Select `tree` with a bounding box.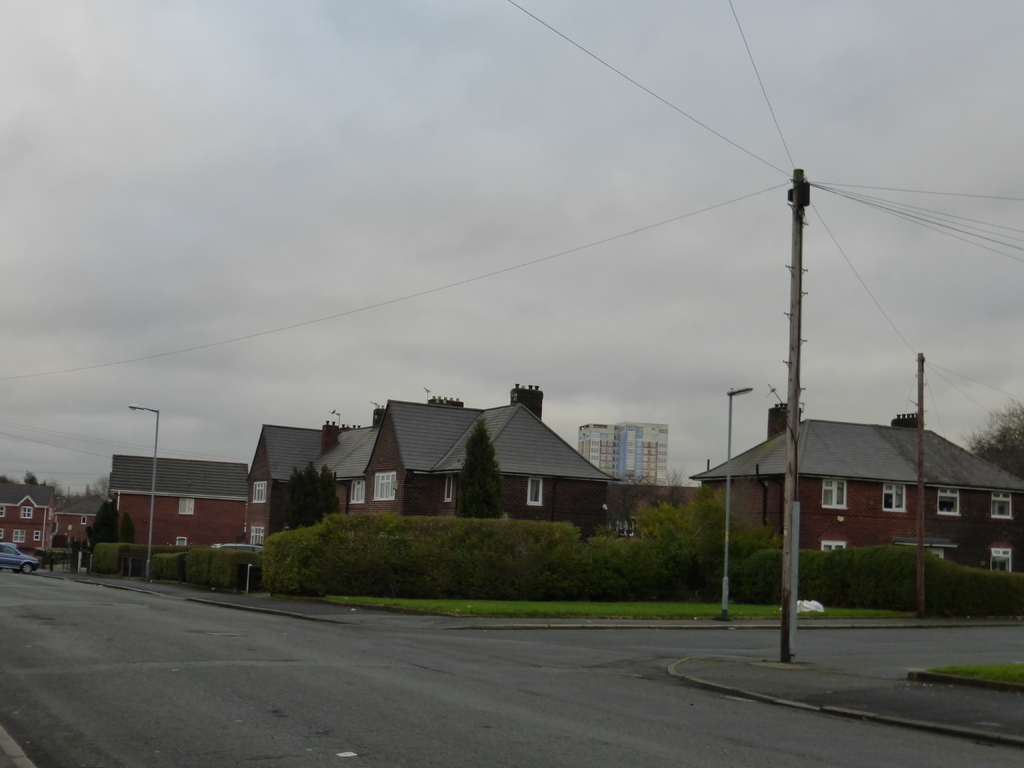
select_region(449, 421, 506, 524).
